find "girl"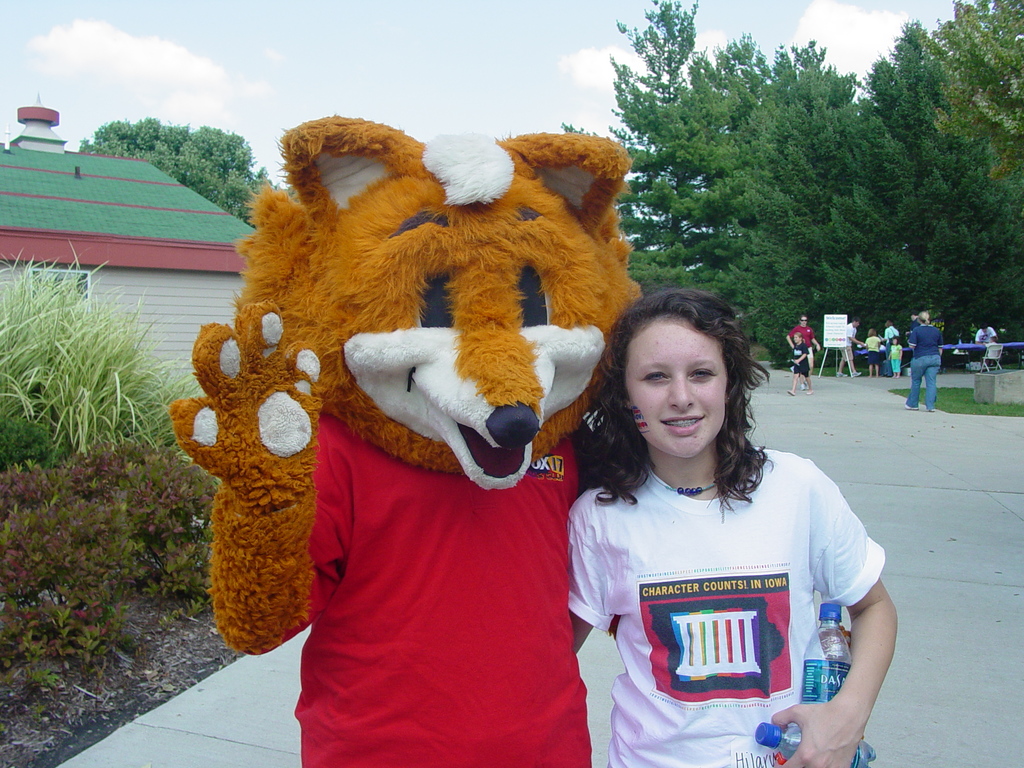
{"left": 862, "top": 324, "right": 887, "bottom": 378}
